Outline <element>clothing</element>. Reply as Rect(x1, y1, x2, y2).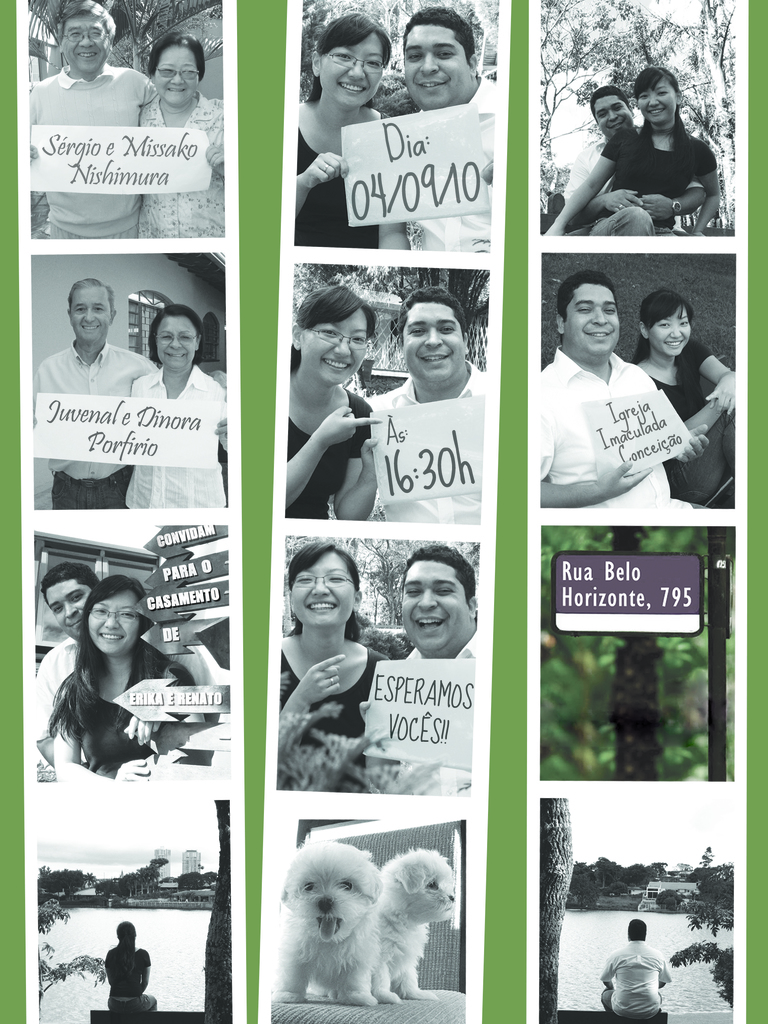
Rect(401, 632, 478, 795).
